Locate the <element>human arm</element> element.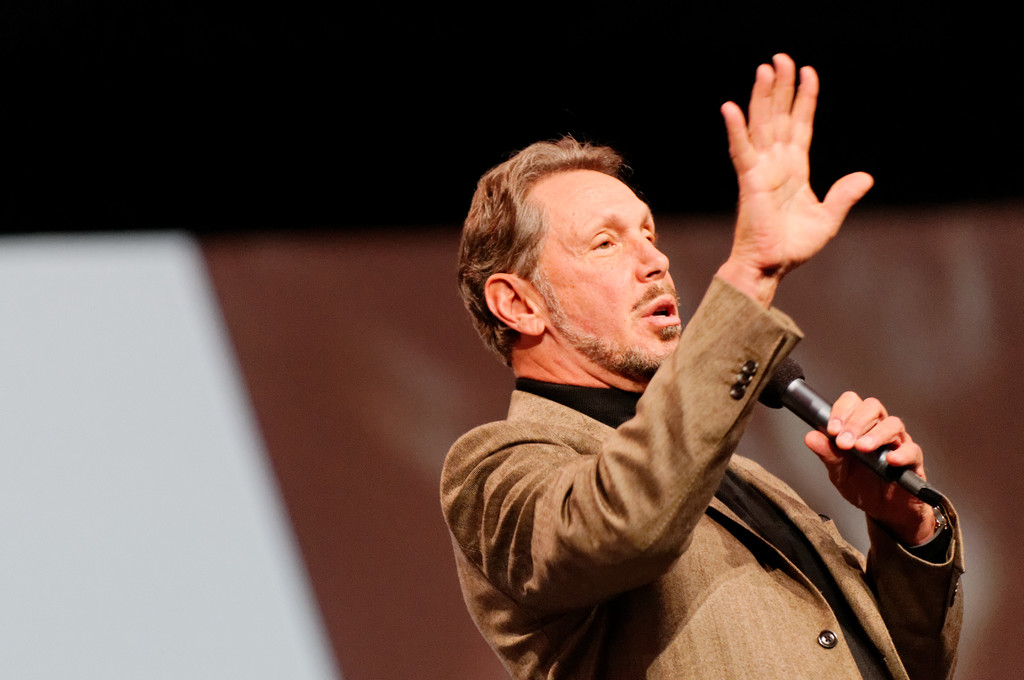
Element bbox: bbox=[796, 387, 964, 679].
